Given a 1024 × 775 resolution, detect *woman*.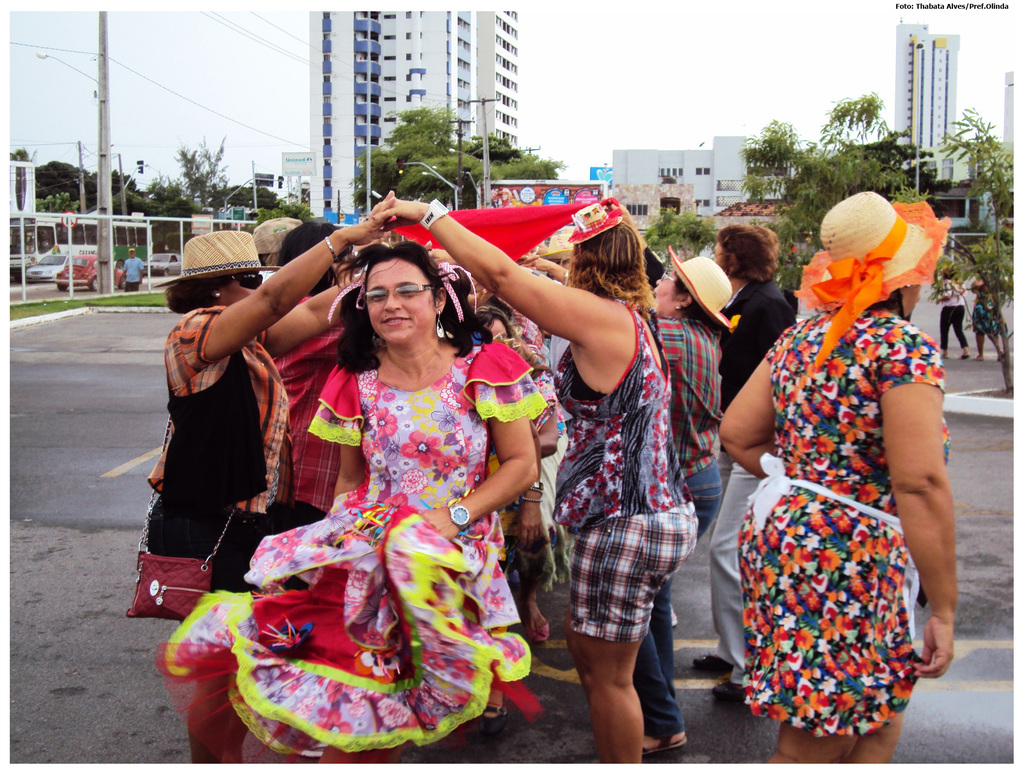
{"left": 358, "top": 198, "right": 701, "bottom": 766}.
